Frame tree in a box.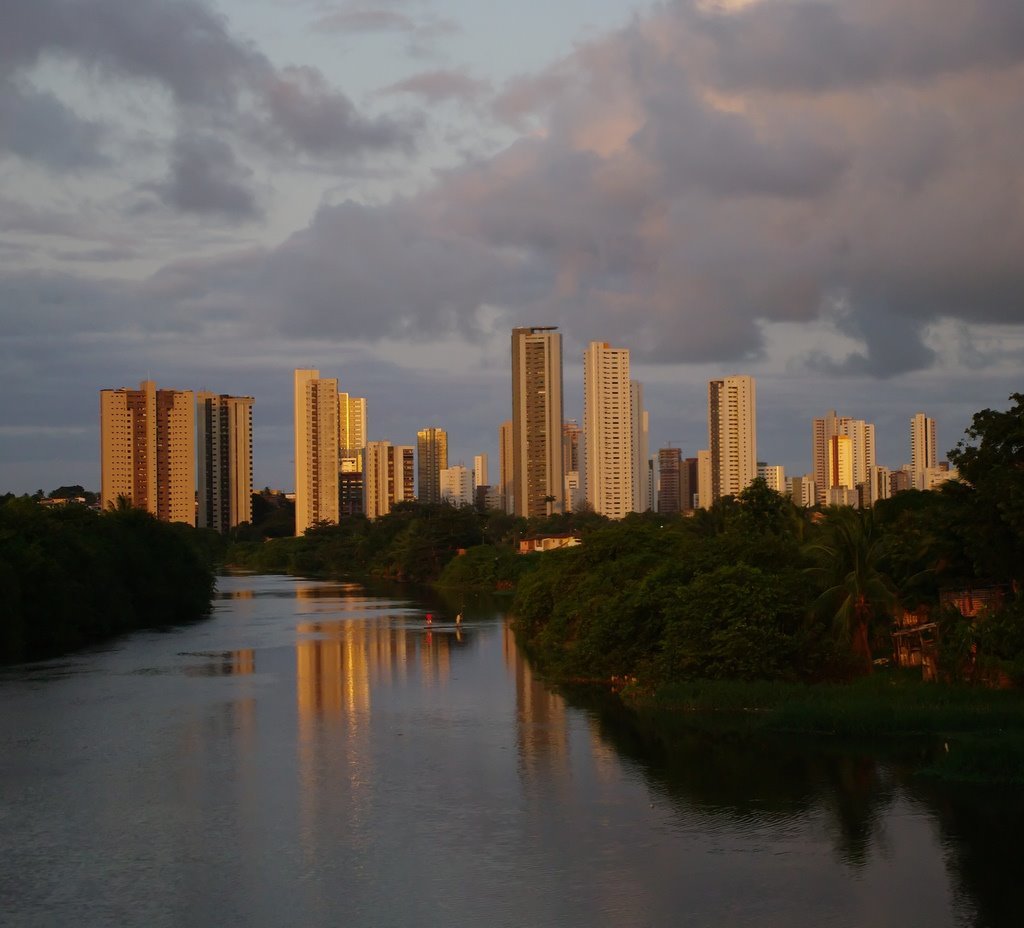
(268,386,1023,734).
